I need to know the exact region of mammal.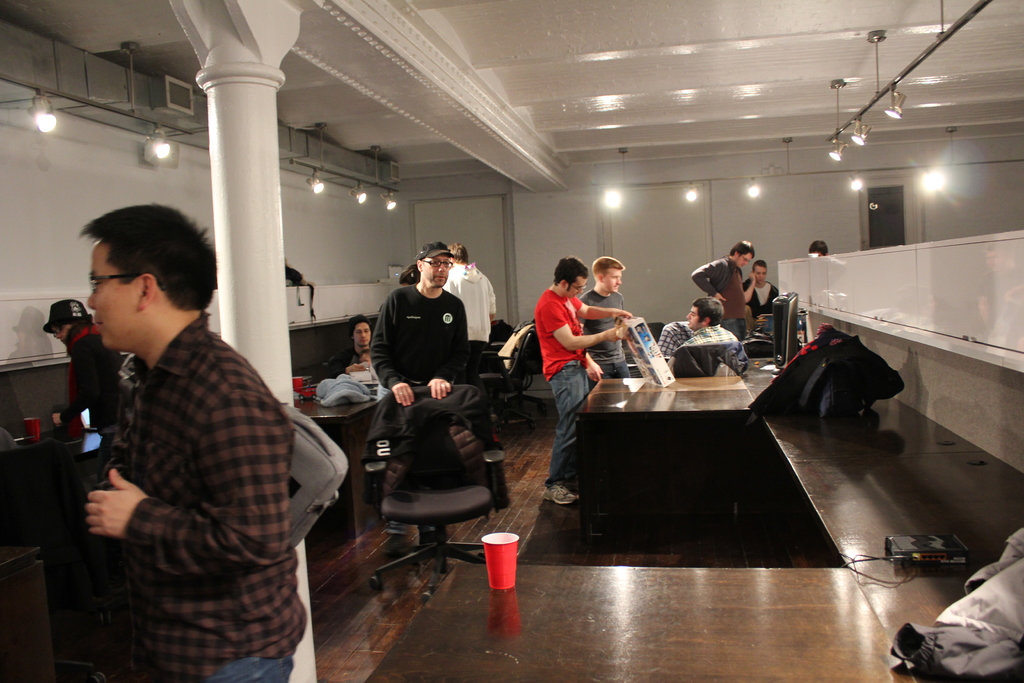
Region: {"x1": 740, "y1": 258, "x2": 781, "y2": 313}.
